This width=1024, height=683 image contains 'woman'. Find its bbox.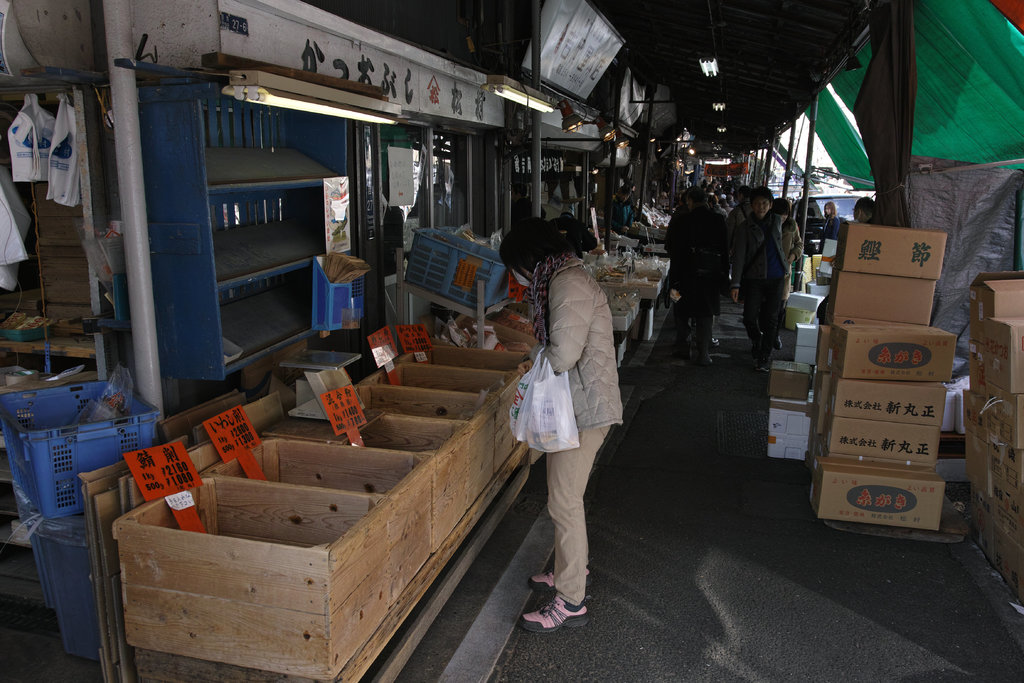
bbox=[503, 220, 624, 632].
